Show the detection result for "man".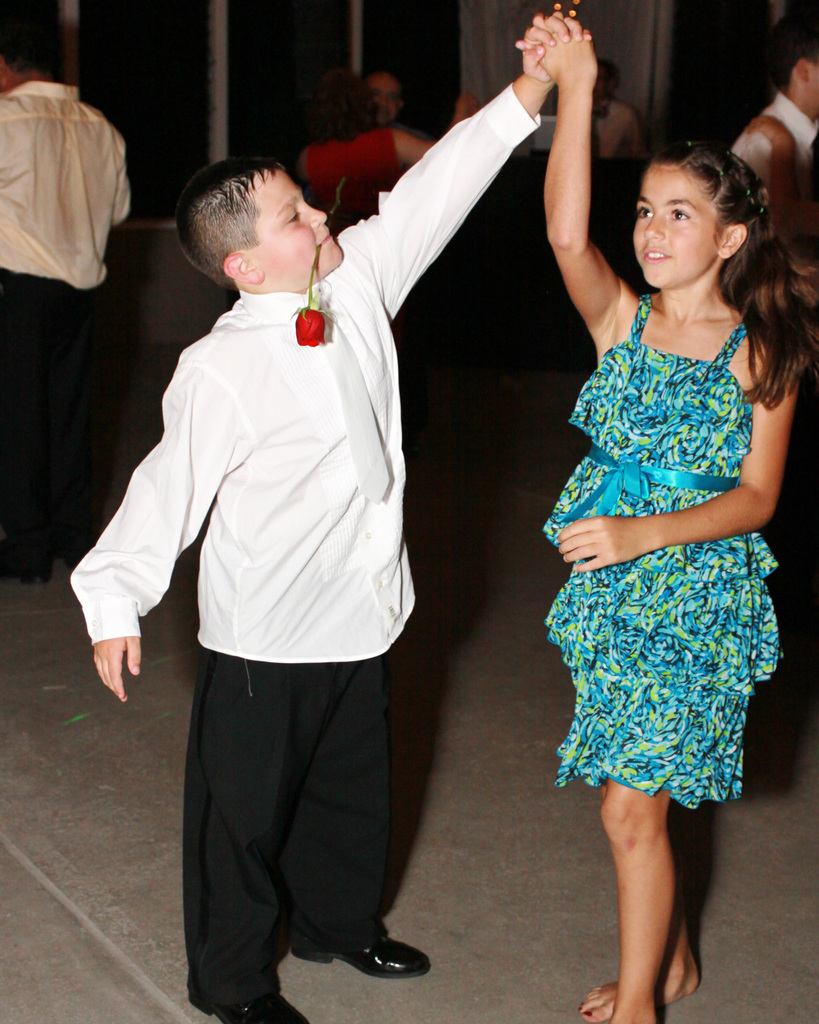
Rect(0, 8, 138, 585).
